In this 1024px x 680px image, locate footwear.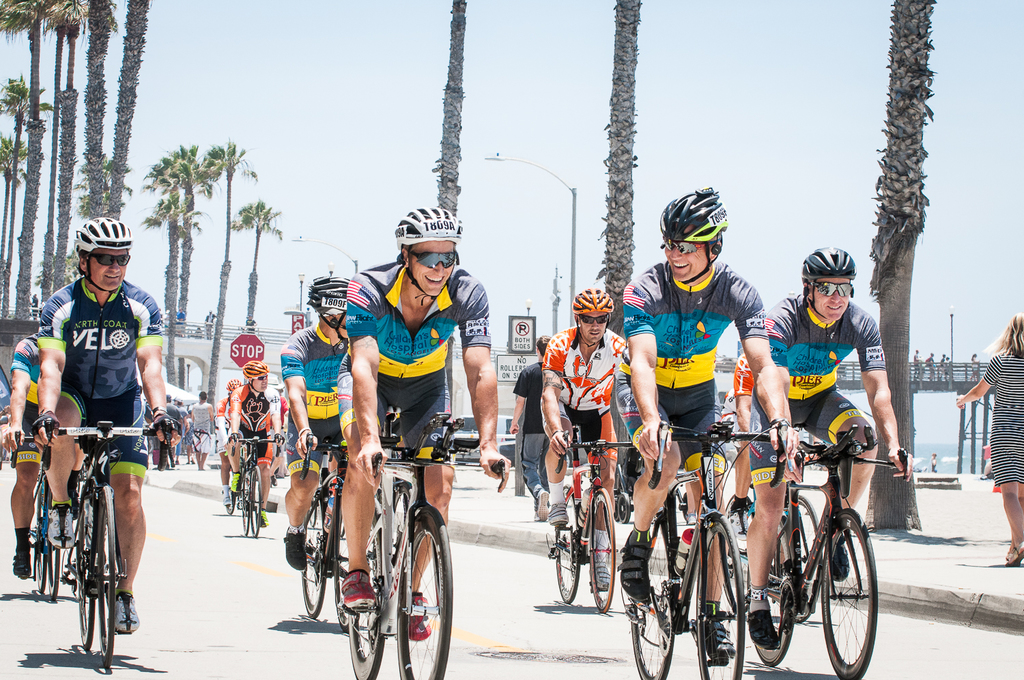
Bounding box: bbox(401, 594, 430, 644).
